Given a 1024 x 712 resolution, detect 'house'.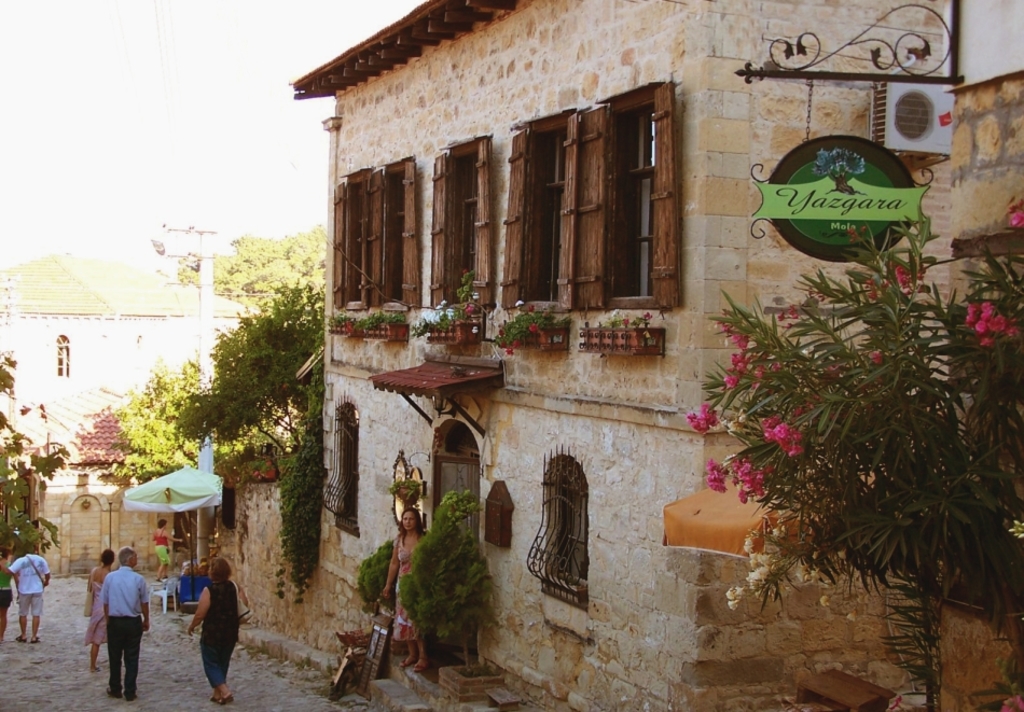
{"left": 1, "top": 236, "right": 248, "bottom": 425}.
